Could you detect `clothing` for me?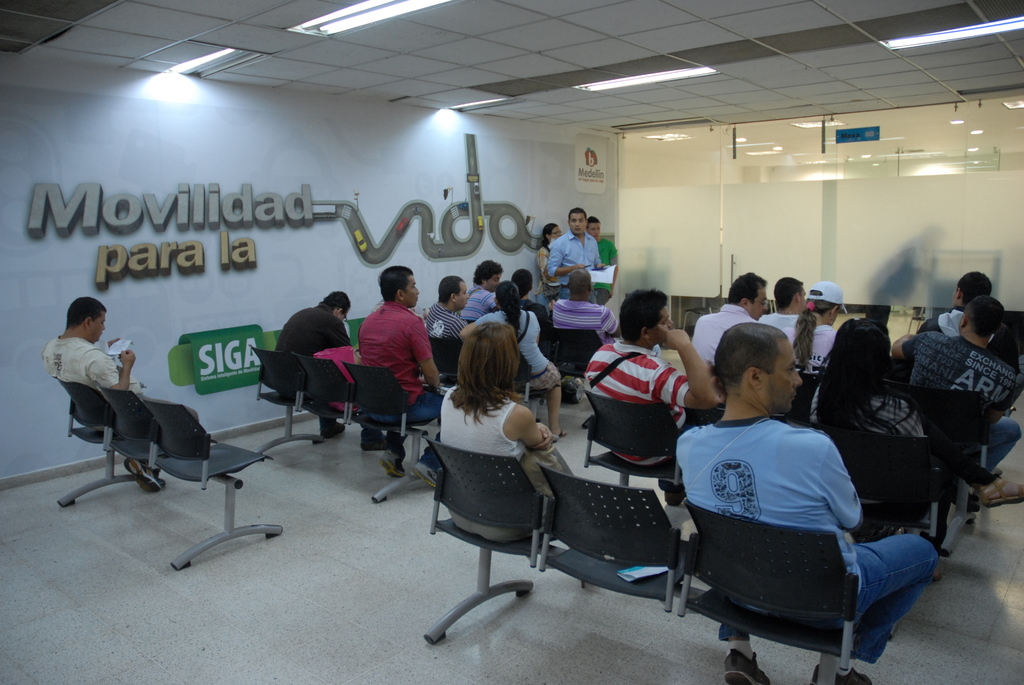
Detection result: 538 241 563 300.
